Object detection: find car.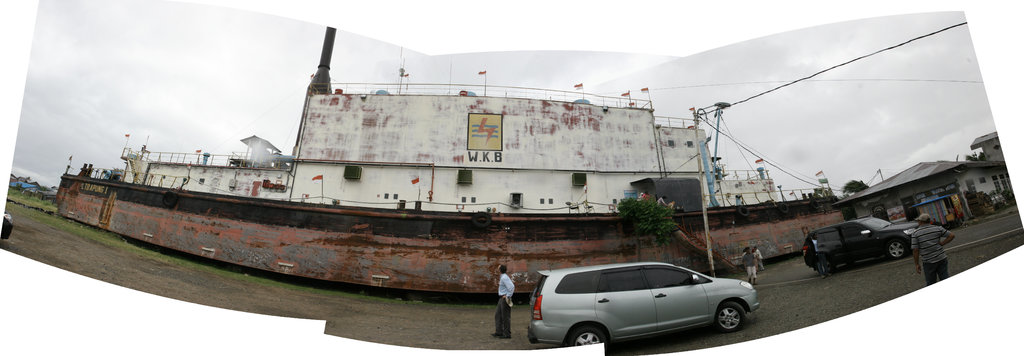
[525,262,760,347].
